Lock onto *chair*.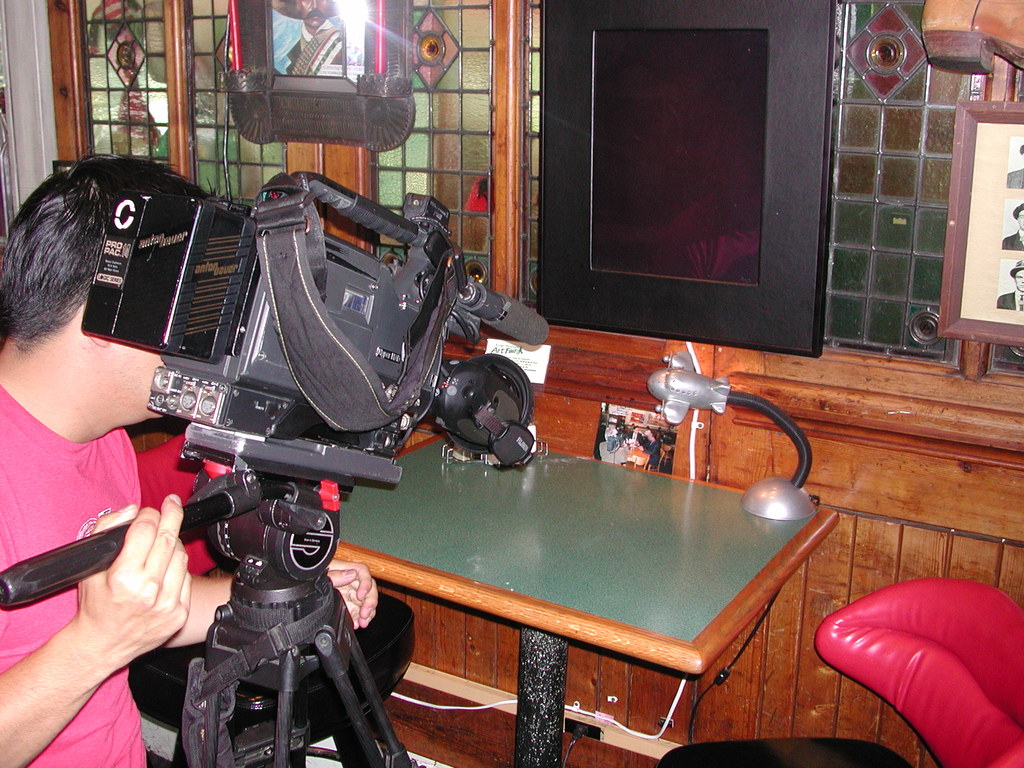
Locked: 812 566 1023 746.
